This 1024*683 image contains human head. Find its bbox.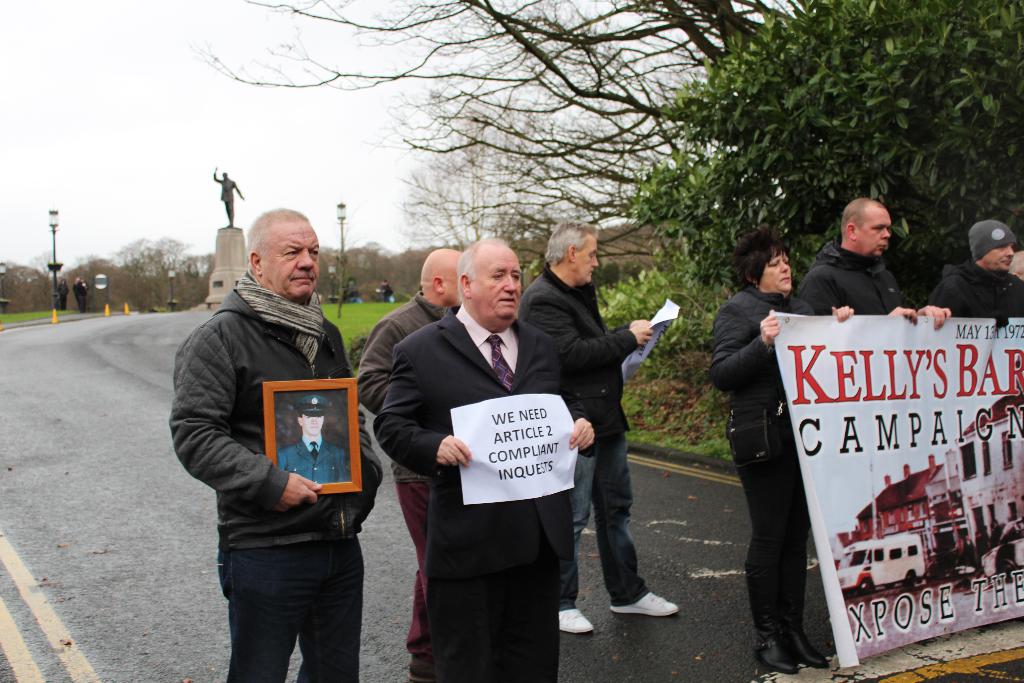
bbox(732, 231, 796, 295).
